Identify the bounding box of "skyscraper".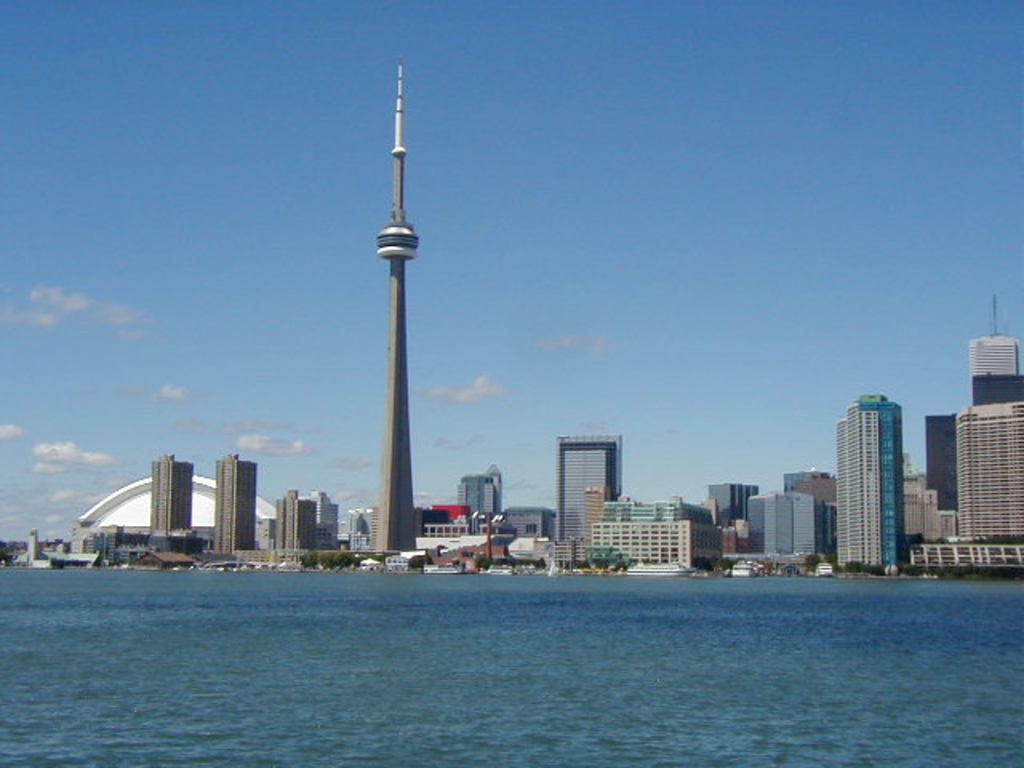
(830, 394, 904, 579).
